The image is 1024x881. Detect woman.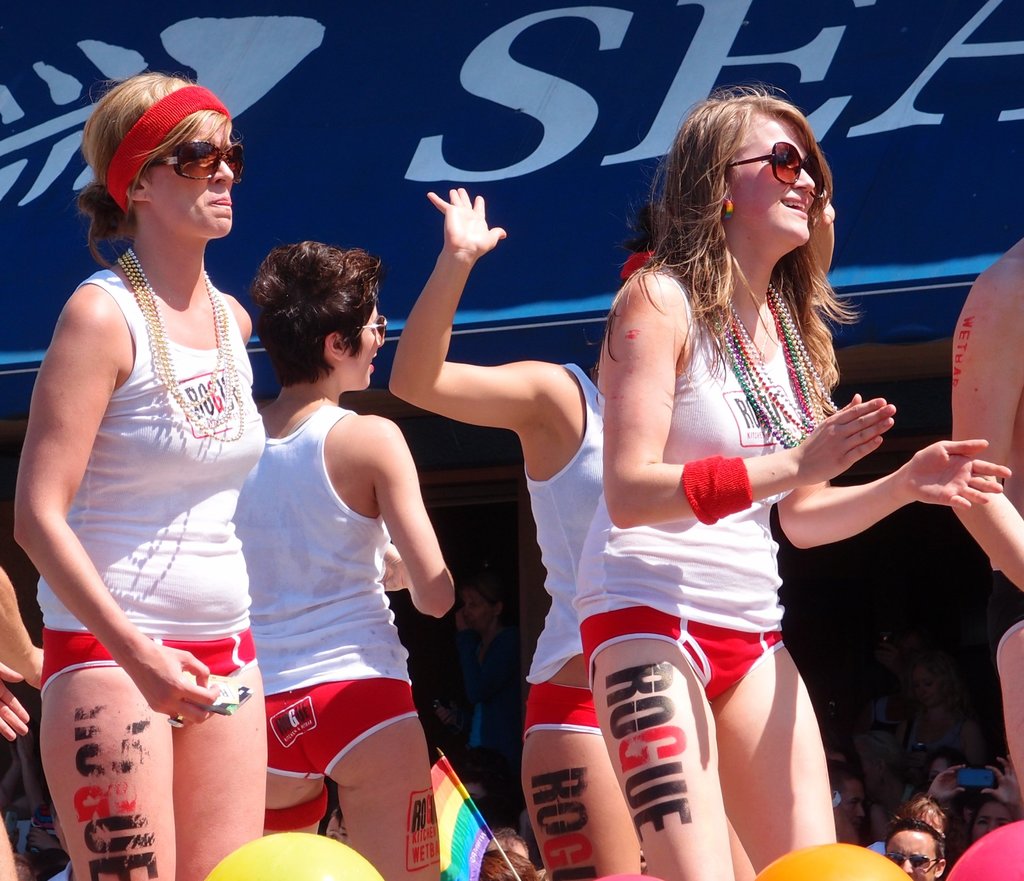
Detection: 563 83 1009 880.
